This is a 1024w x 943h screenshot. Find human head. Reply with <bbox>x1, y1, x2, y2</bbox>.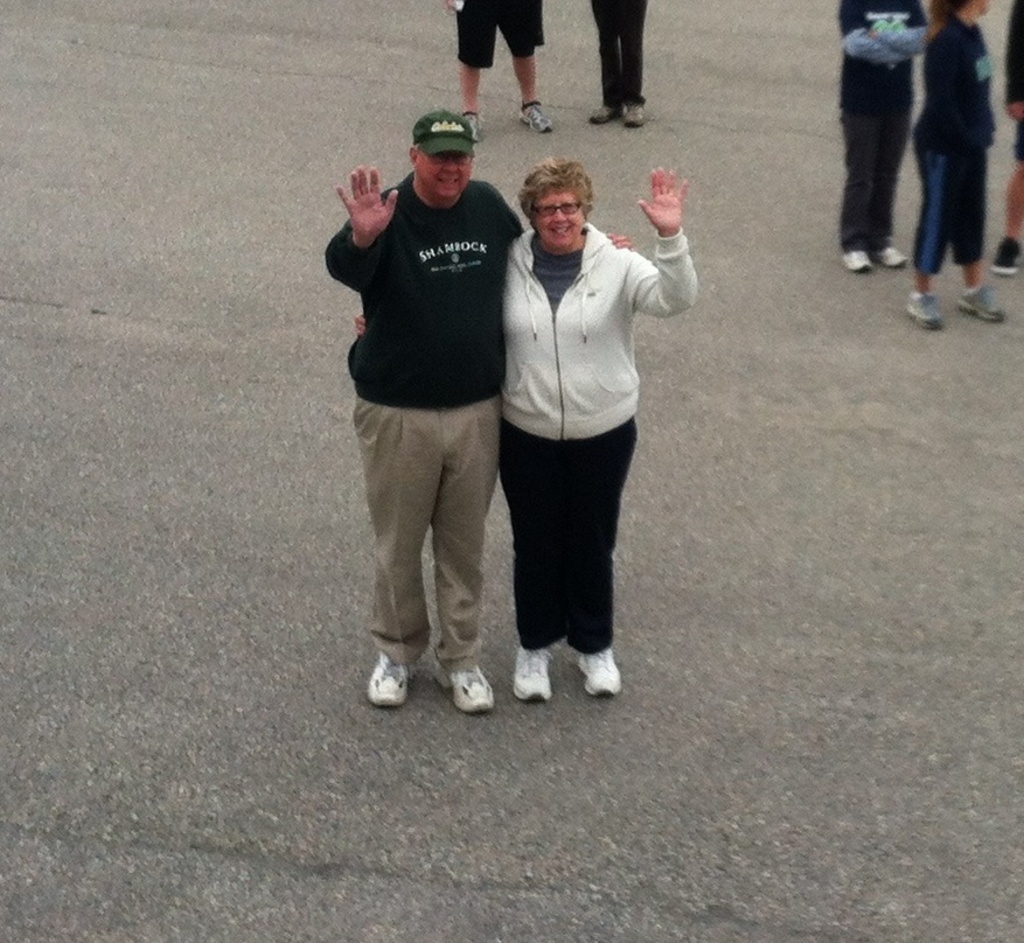
<bbox>395, 104, 478, 197</bbox>.
